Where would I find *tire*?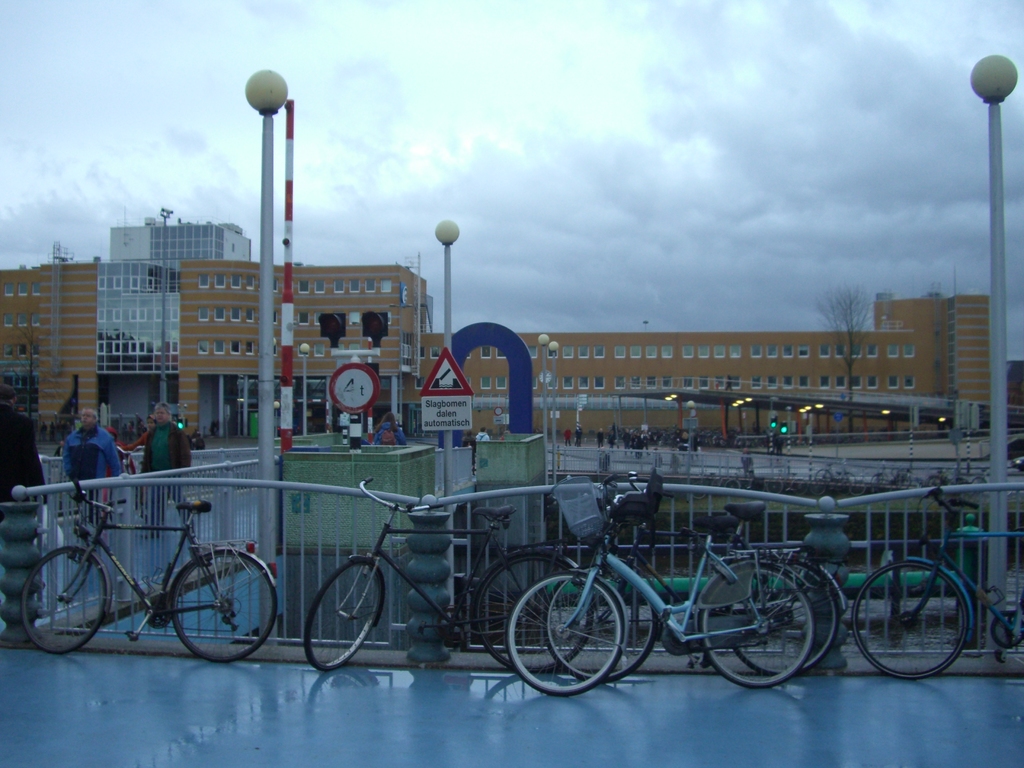
At bbox(301, 557, 385, 673).
